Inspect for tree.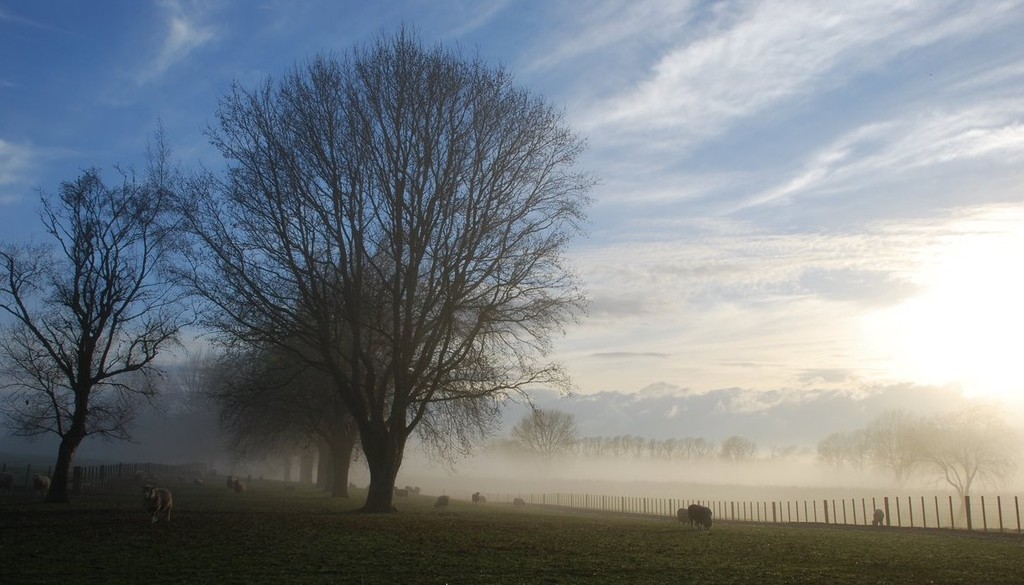
Inspection: 567 431 779 464.
